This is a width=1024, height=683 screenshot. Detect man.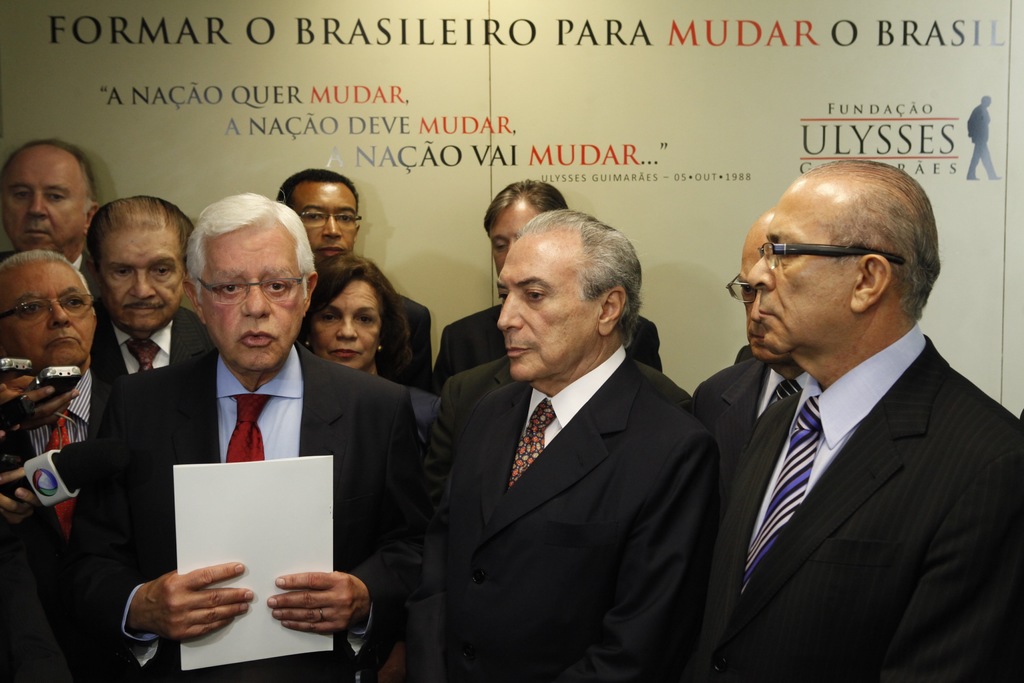
bbox(61, 189, 205, 384).
